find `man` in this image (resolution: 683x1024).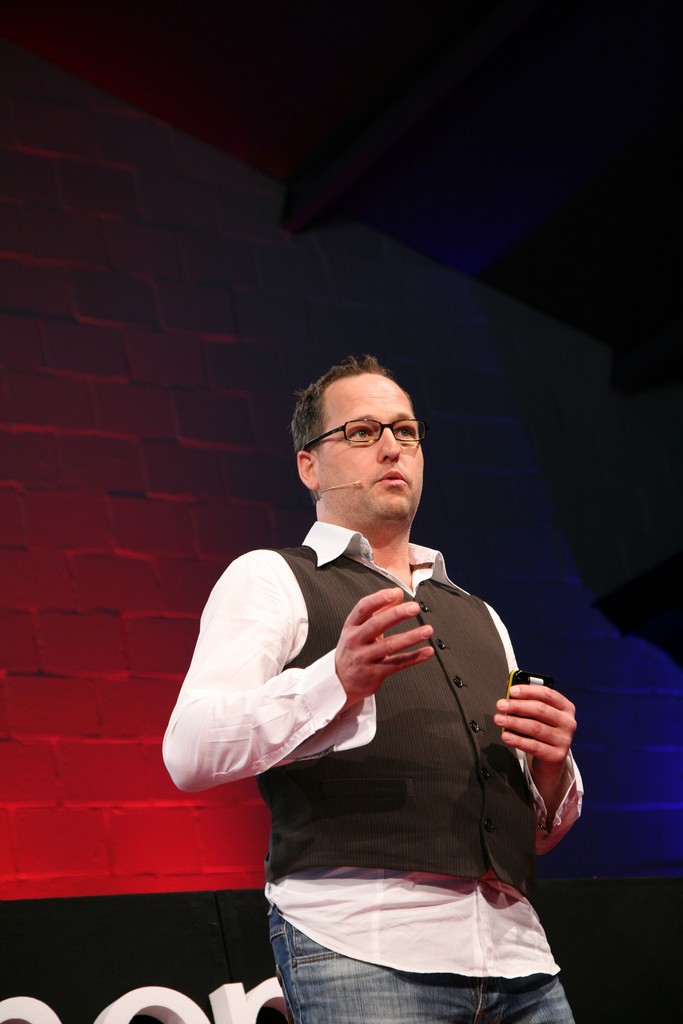
<region>195, 349, 572, 1023</region>.
